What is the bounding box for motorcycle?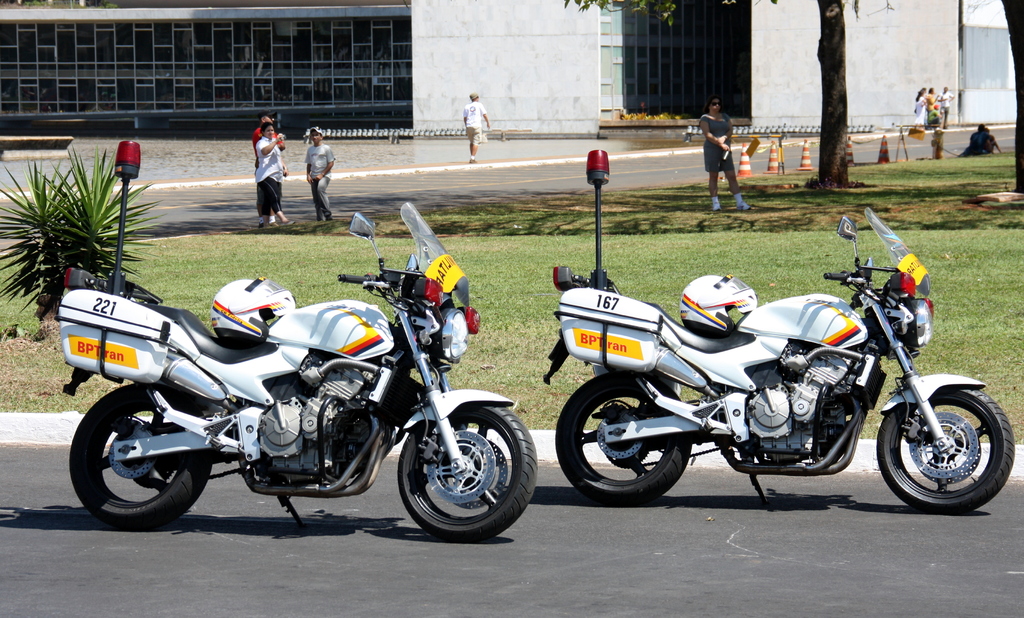
[left=540, top=203, right=1016, bottom=518].
